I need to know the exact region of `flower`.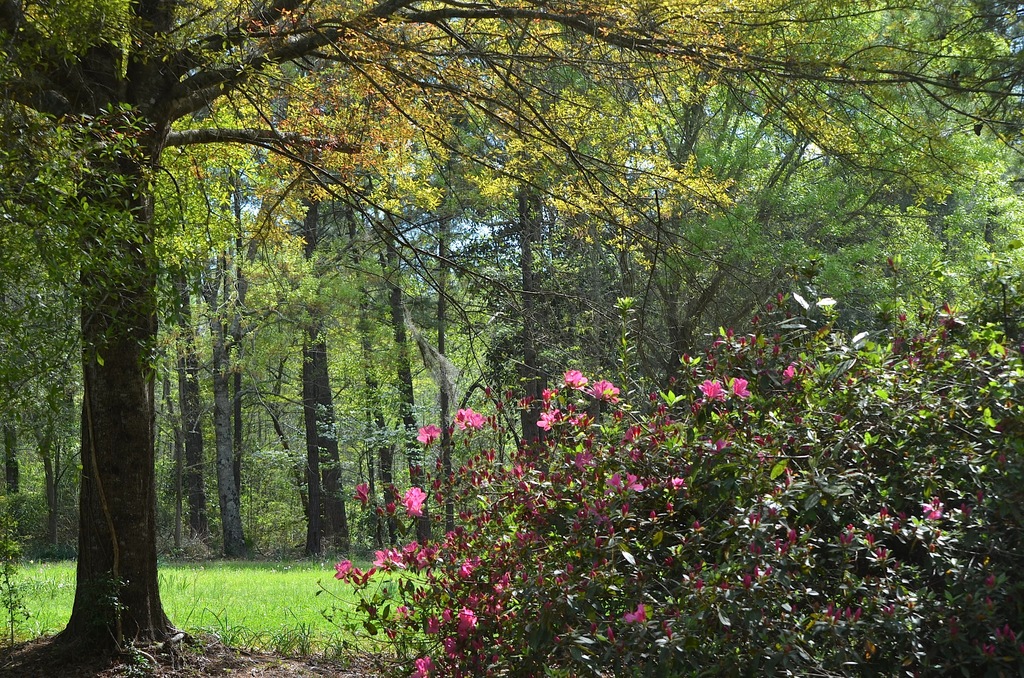
Region: <box>404,484,425,504</box>.
